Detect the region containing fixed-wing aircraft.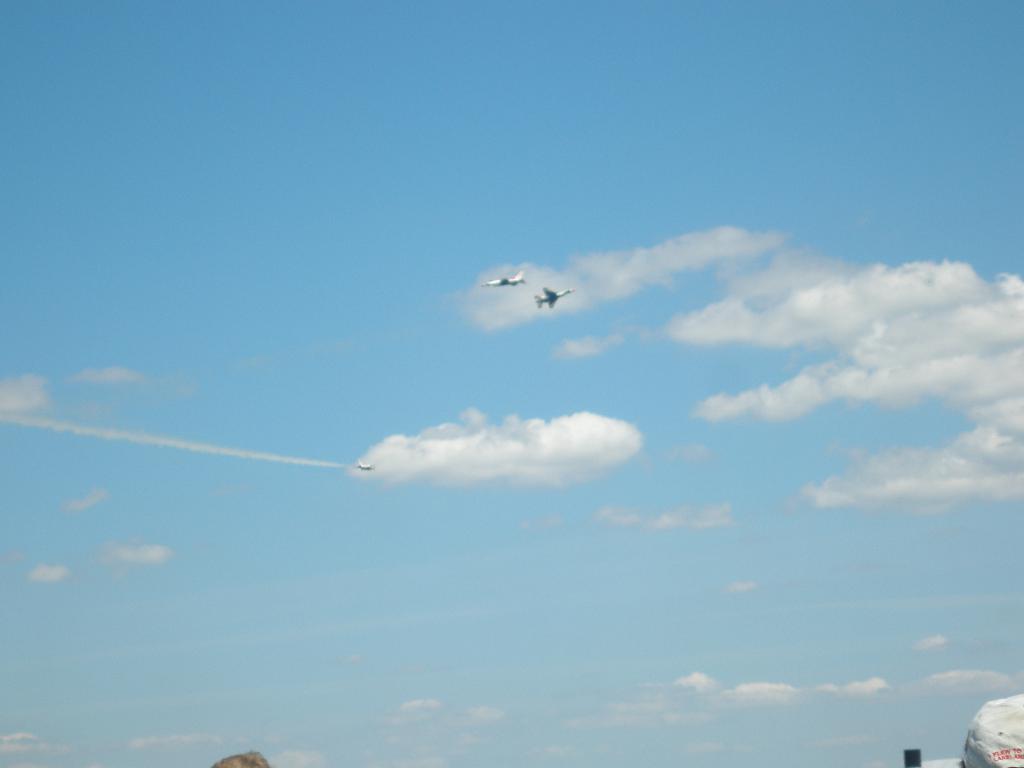
<bbox>480, 268, 527, 289</bbox>.
